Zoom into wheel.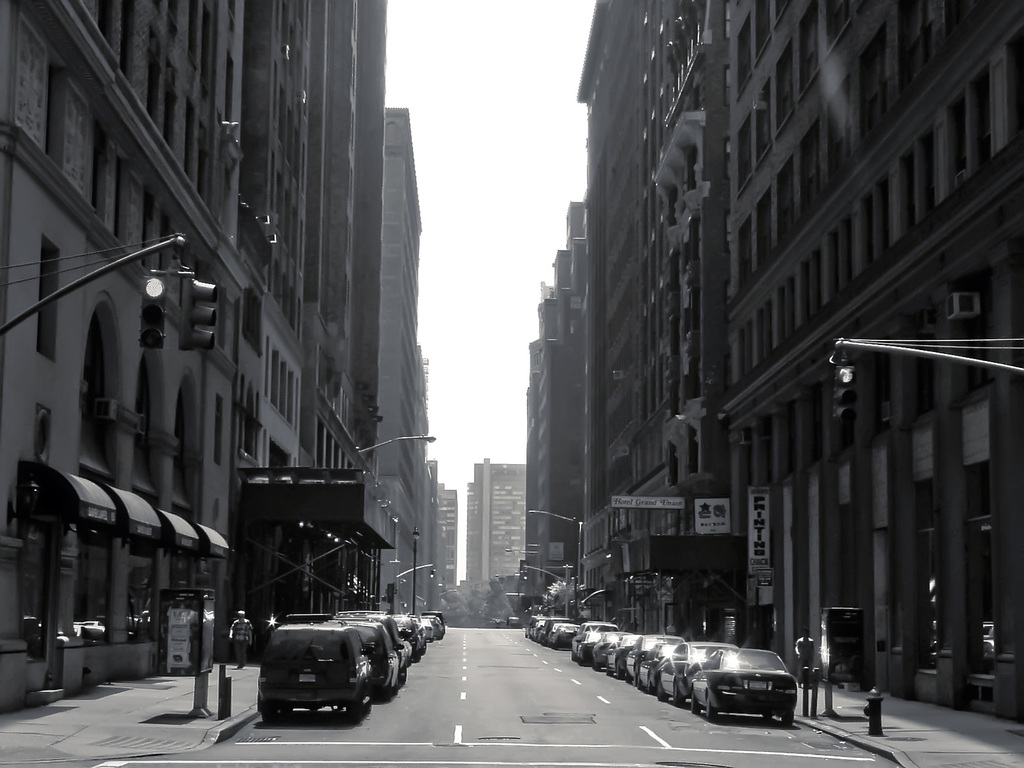
Zoom target: (x1=703, y1=694, x2=719, y2=719).
